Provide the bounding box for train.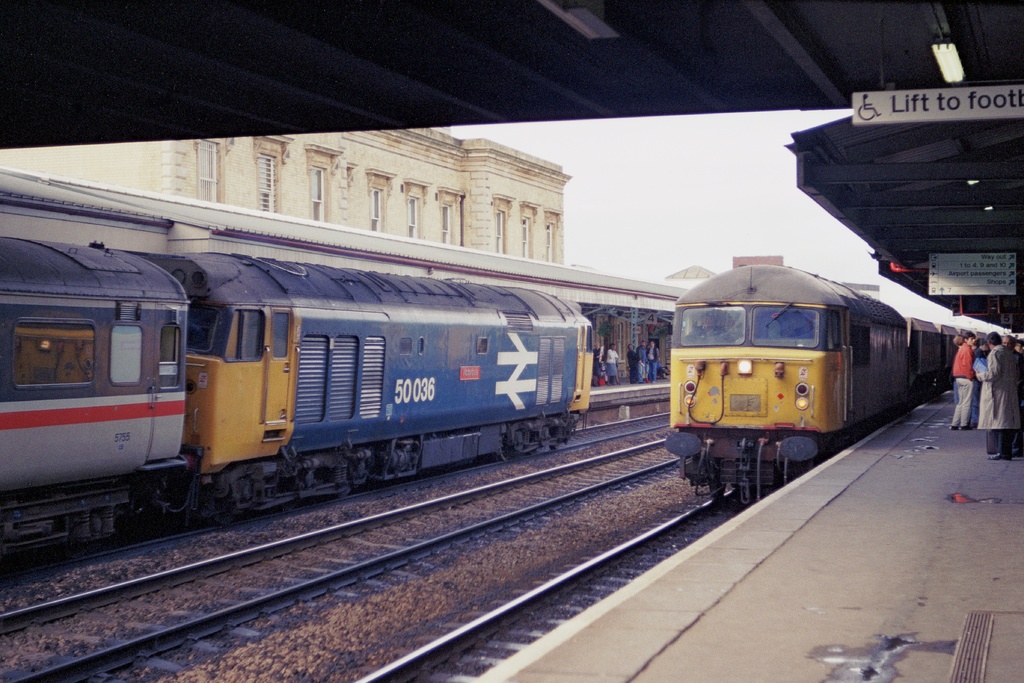
{"left": 0, "top": 238, "right": 595, "bottom": 564}.
